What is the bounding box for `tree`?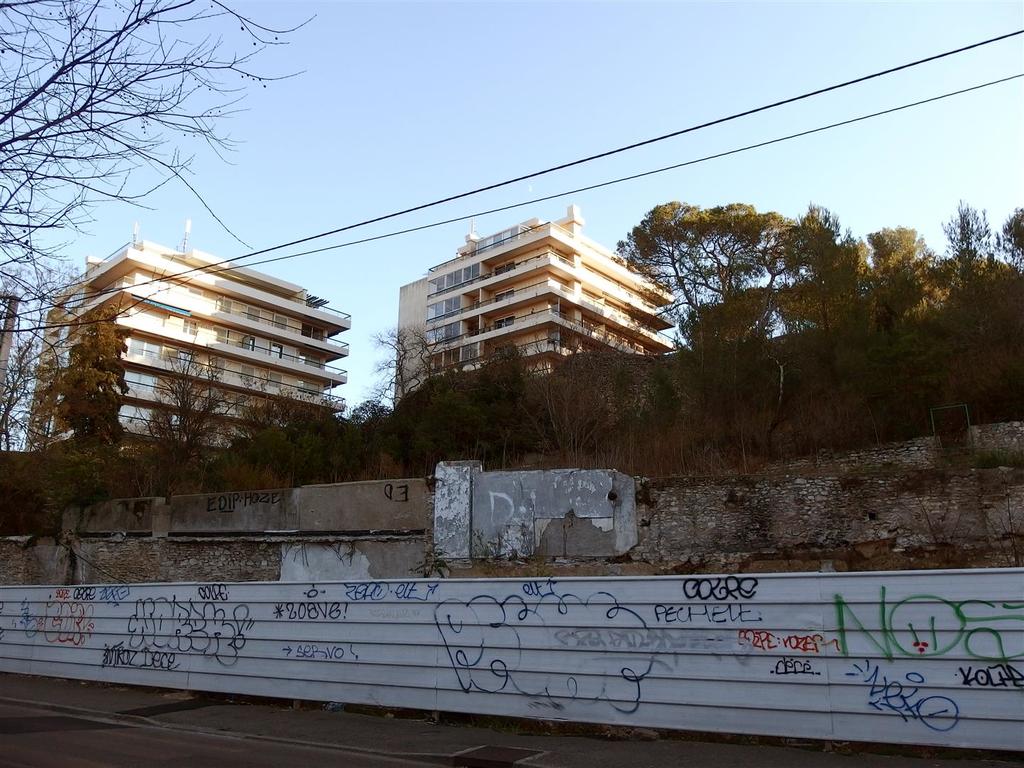
(x1=995, y1=203, x2=1023, y2=277).
